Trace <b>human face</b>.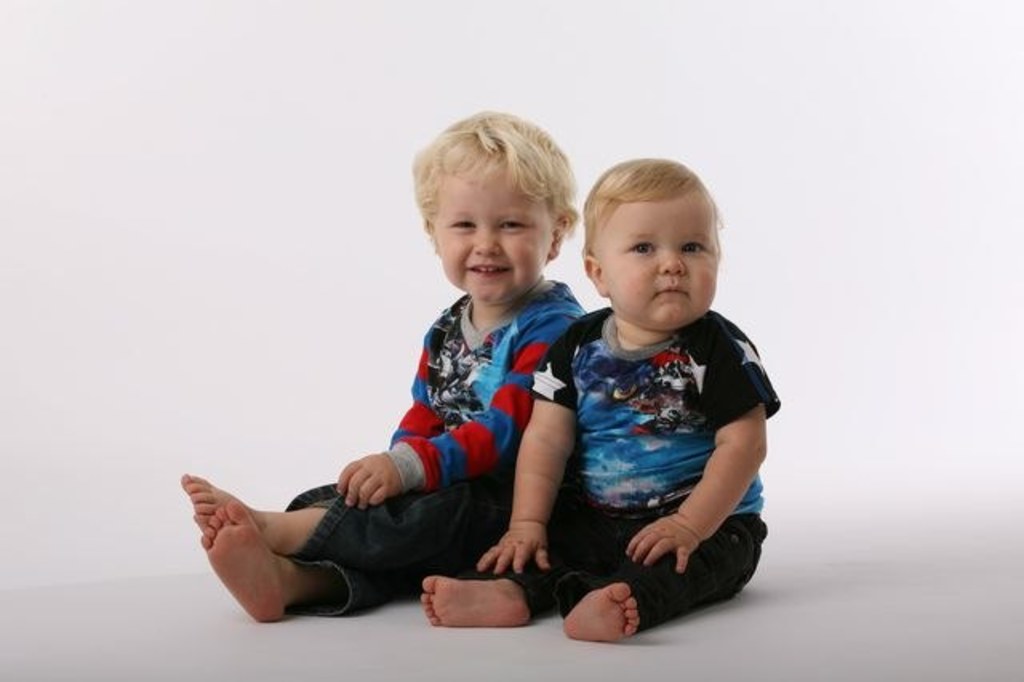
Traced to (left=432, top=170, right=555, bottom=304).
